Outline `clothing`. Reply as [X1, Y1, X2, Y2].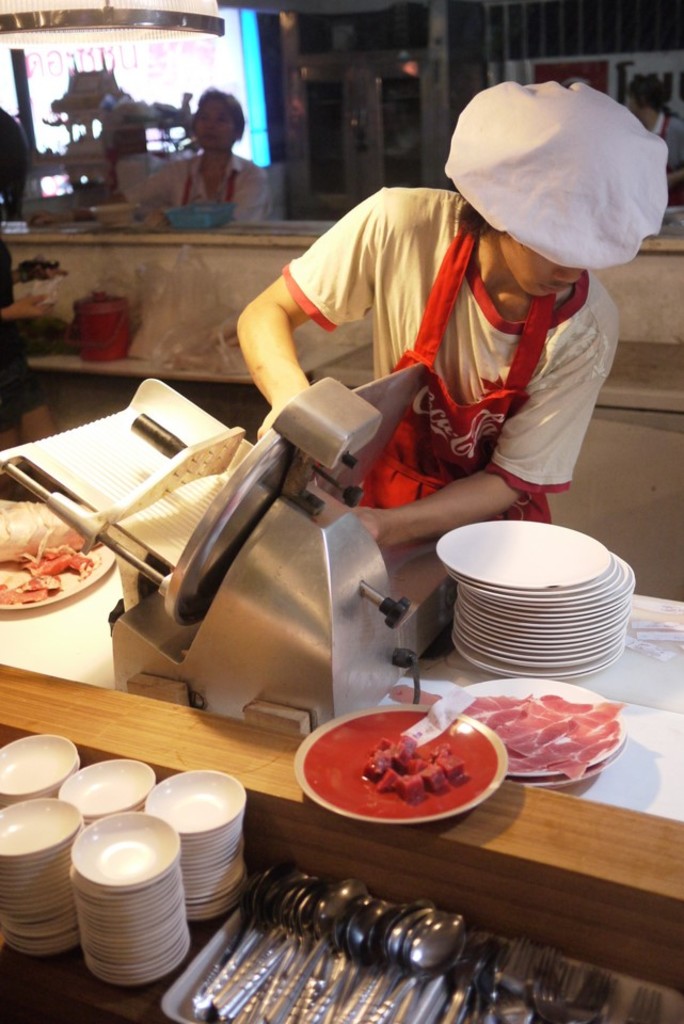
[0, 109, 27, 311].
